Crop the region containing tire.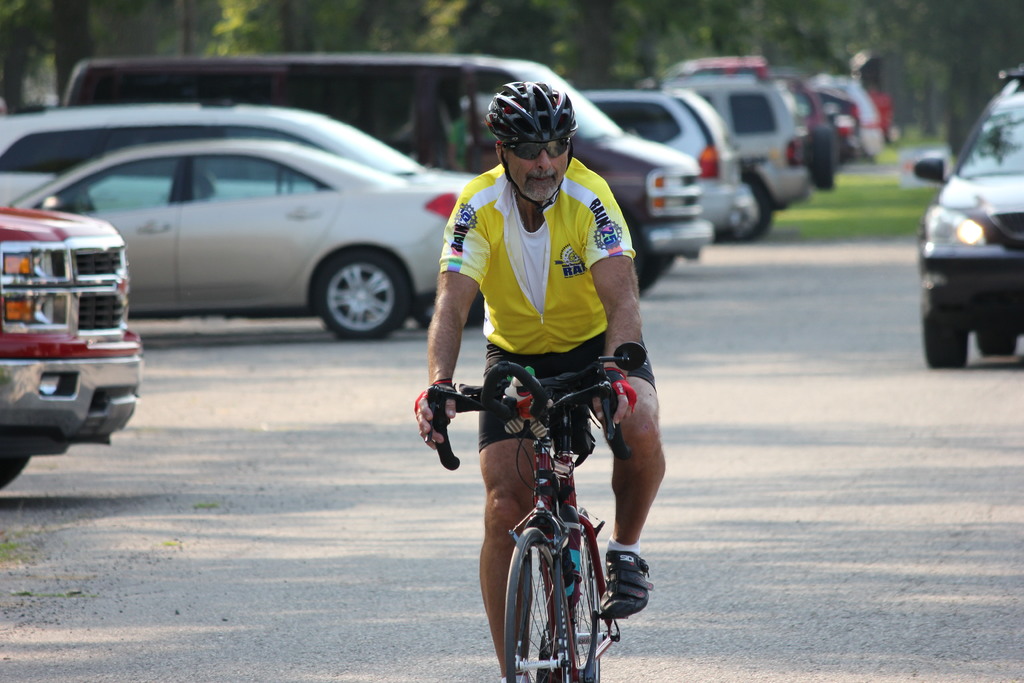
Crop region: pyautogui.locateOnScreen(726, 165, 782, 242).
